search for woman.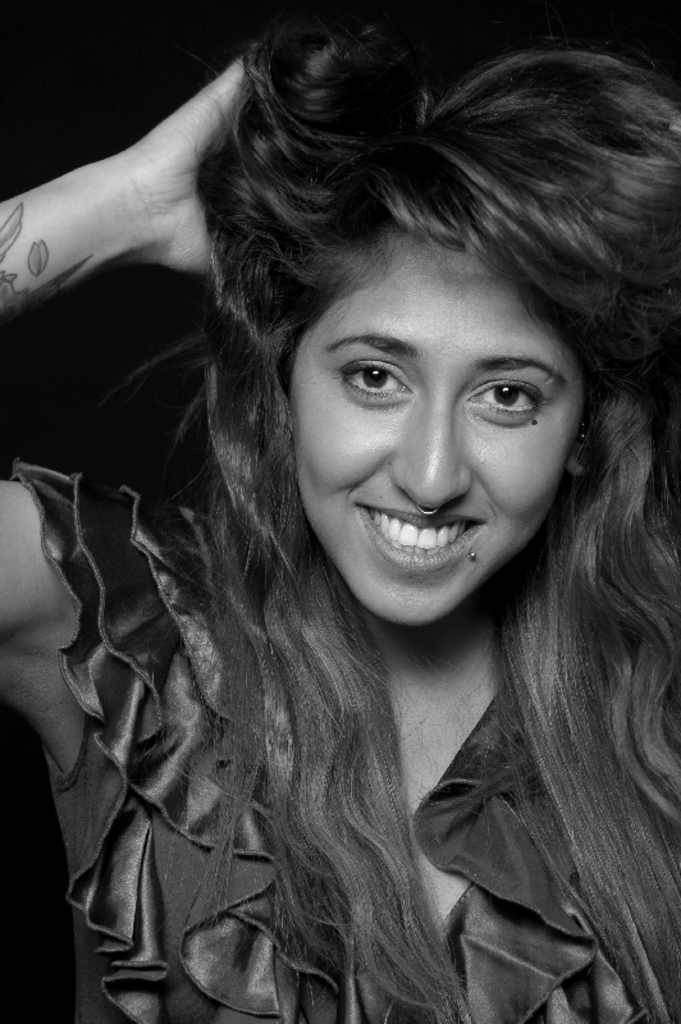
Found at [9, 18, 680, 1023].
